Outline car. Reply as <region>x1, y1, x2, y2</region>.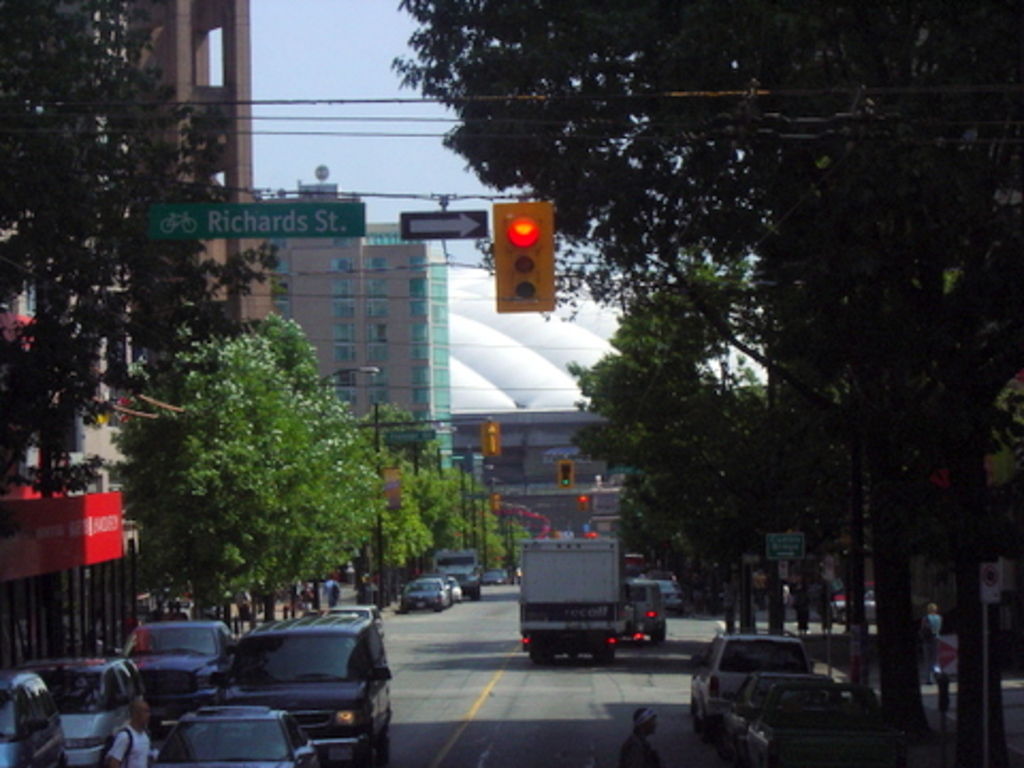
<region>226, 623, 388, 766</region>.
